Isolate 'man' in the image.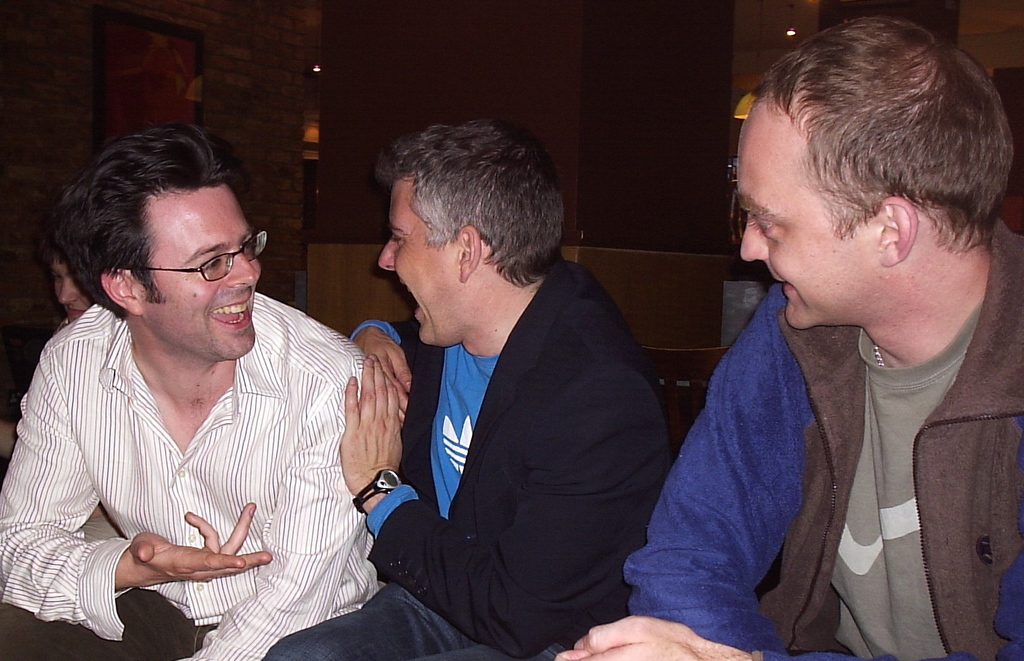
Isolated region: crop(20, 136, 403, 639).
